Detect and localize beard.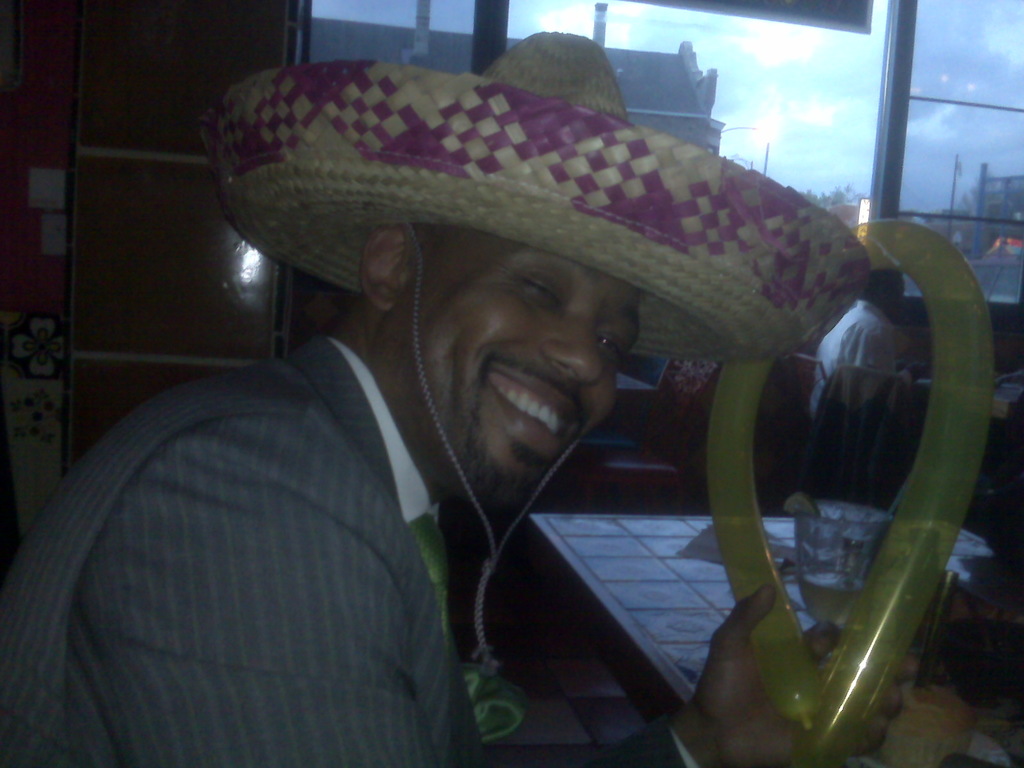
Localized at locate(461, 398, 550, 529).
